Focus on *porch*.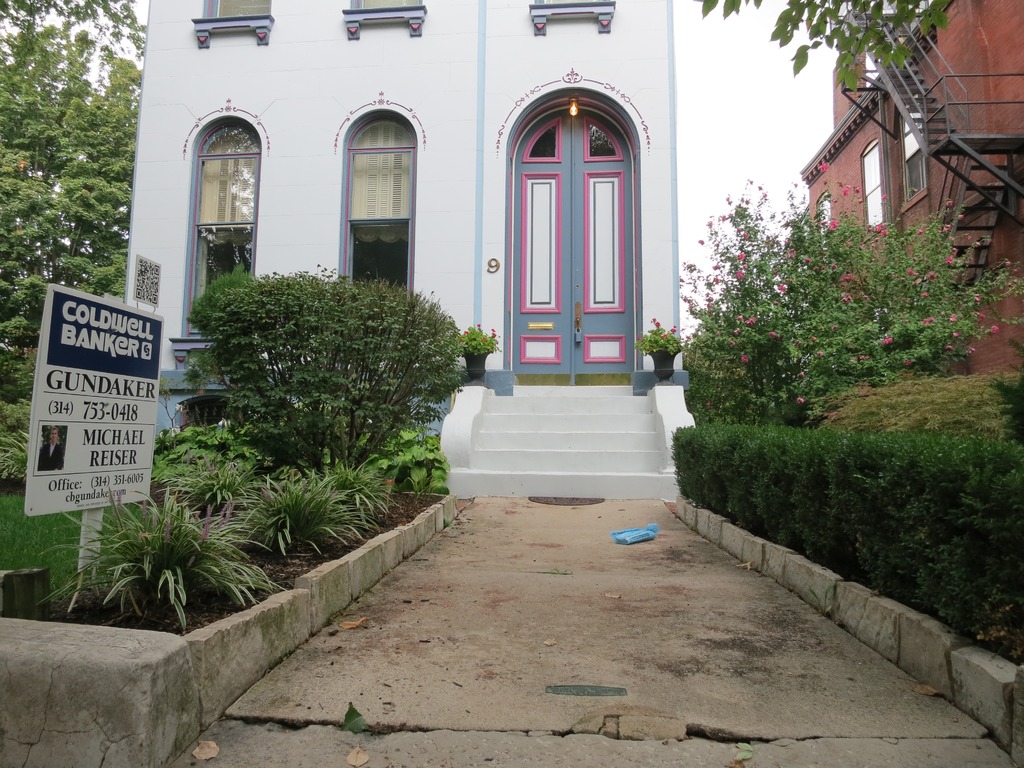
Focused at bbox(355, 316, 877, 527).
